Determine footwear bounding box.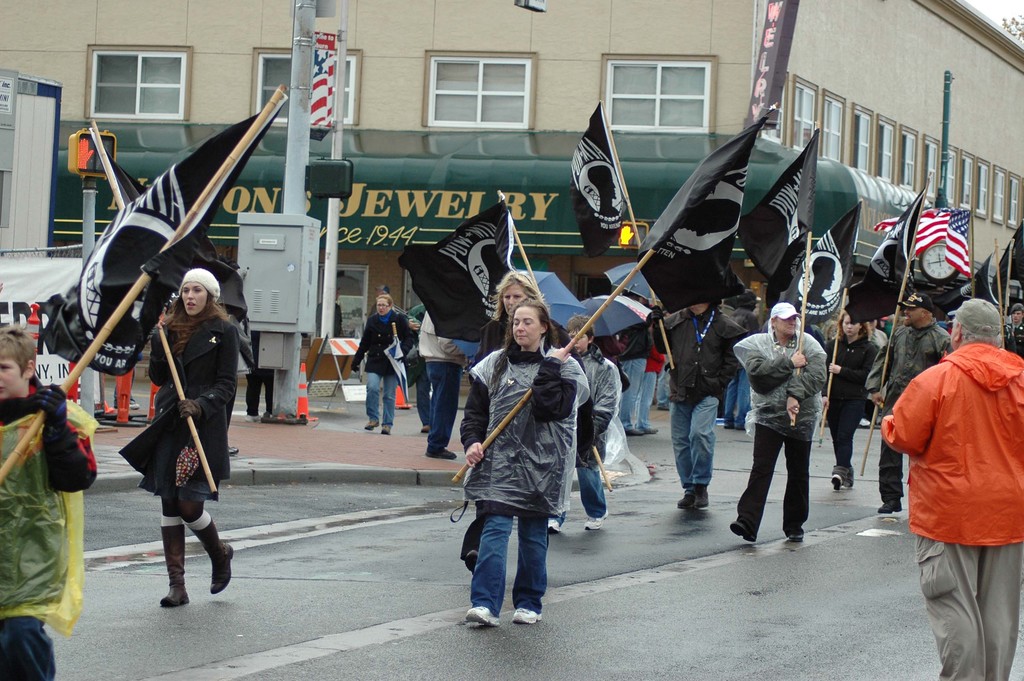
Determined: BBox(677, 485, 691, 506).
